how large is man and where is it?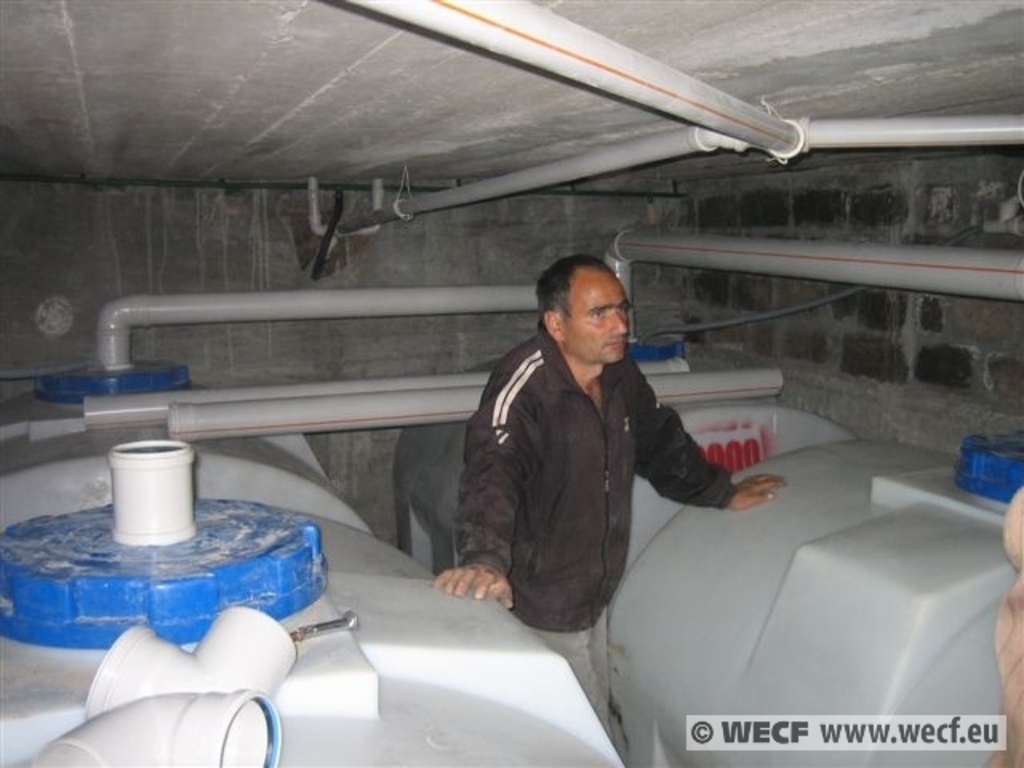
Bounding box: [left=429, top=258, right=786, bottom=731].
